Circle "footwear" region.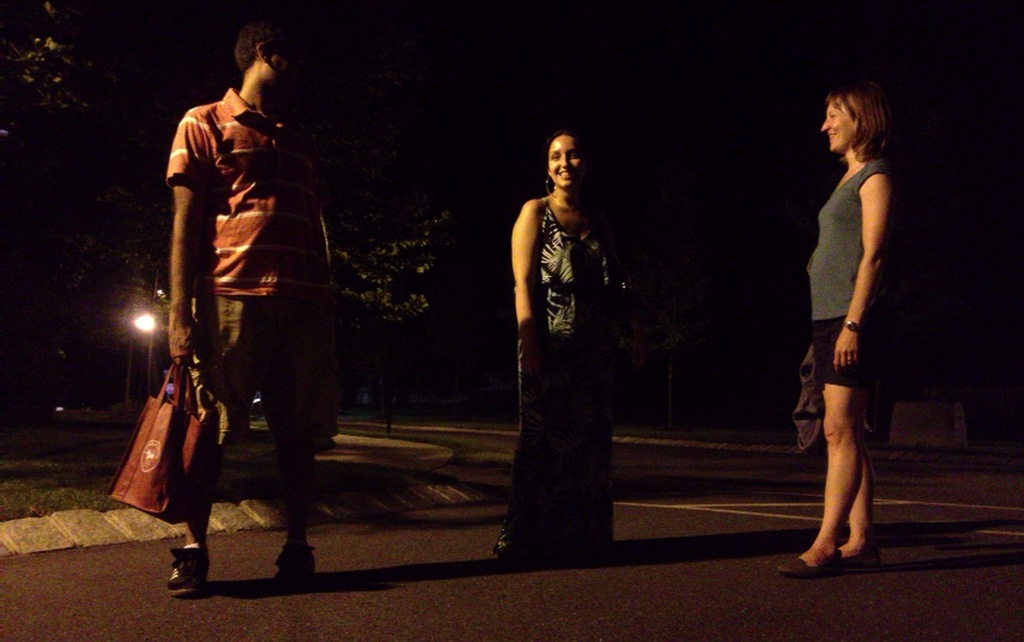
Region: bbox=(844, 545, 879, 570).
